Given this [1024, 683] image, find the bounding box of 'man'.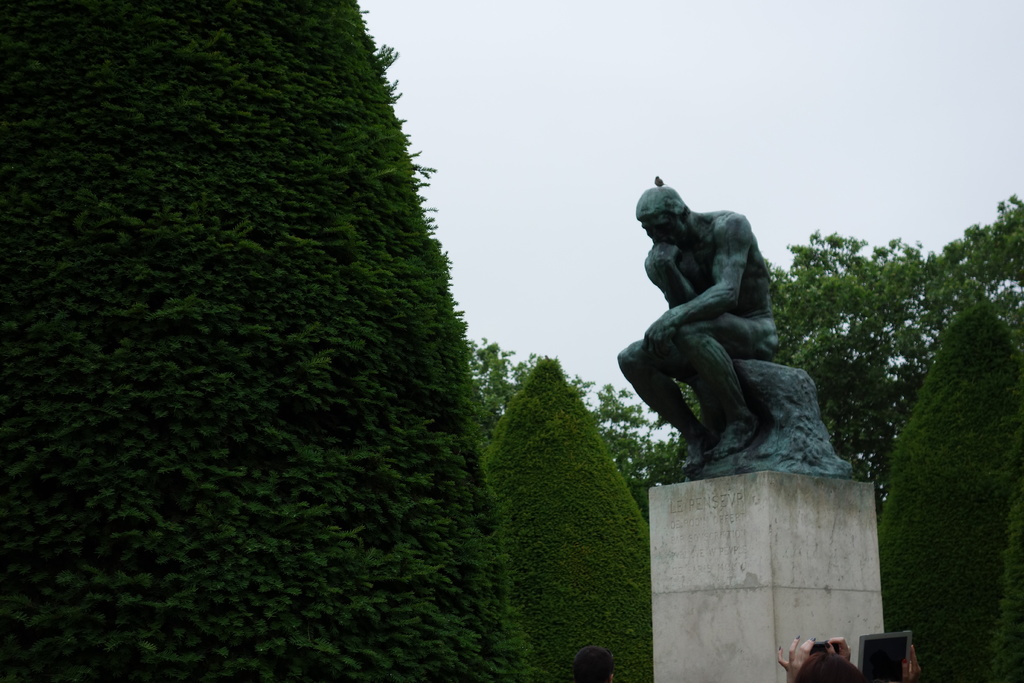
{"left": 628, "top": 160, "right": 818, "bottom": 511}.
